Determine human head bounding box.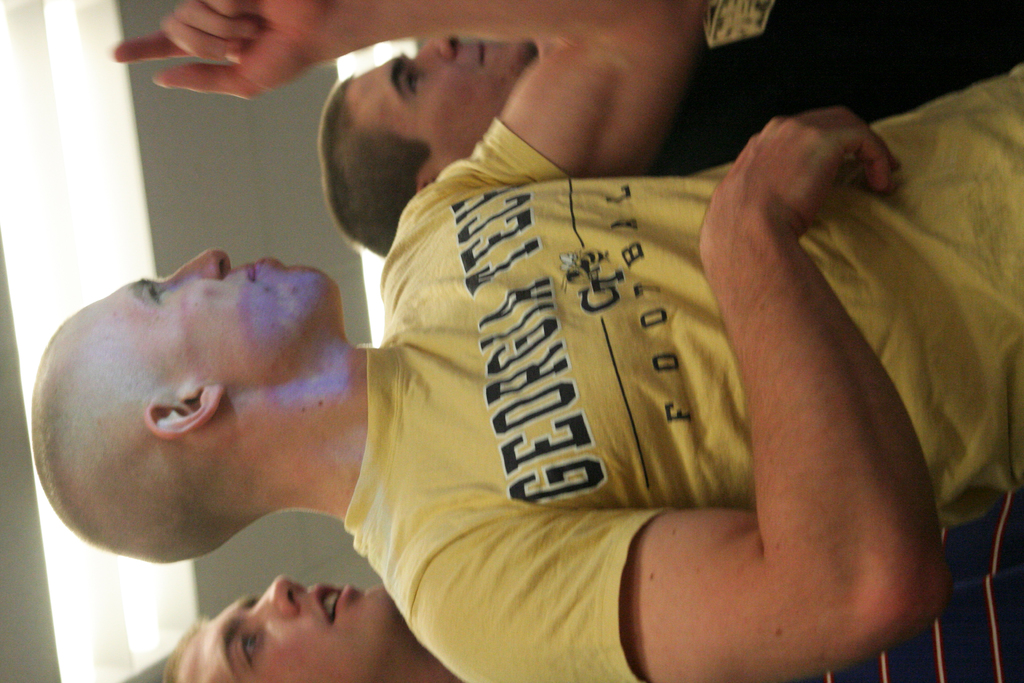
Determined: (157, 575, 420, 682).
